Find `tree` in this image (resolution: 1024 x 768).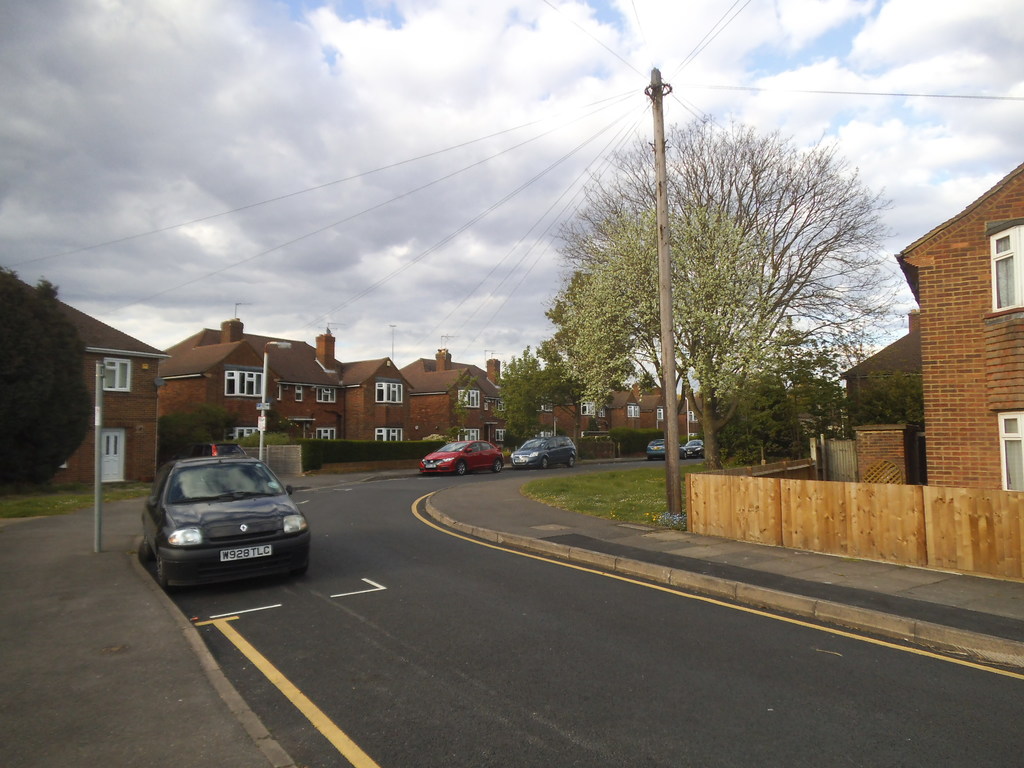
pyautogui.locateOnScreen(0, 260, 91, 488).
